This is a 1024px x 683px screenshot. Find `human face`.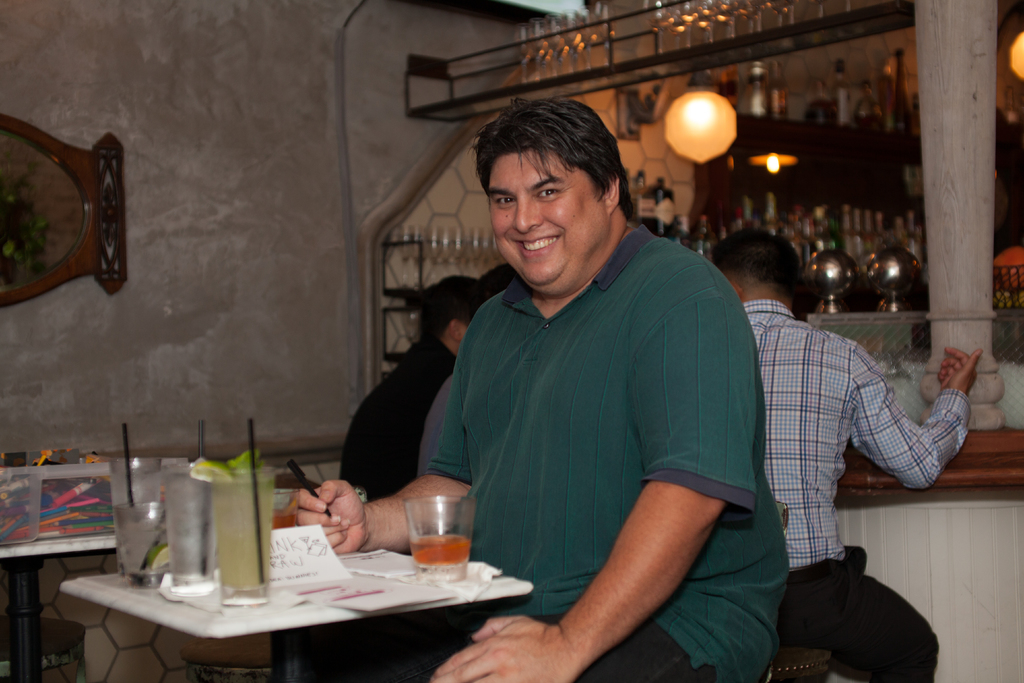
Bounding box: BBox(478, 147, 607, 291).
